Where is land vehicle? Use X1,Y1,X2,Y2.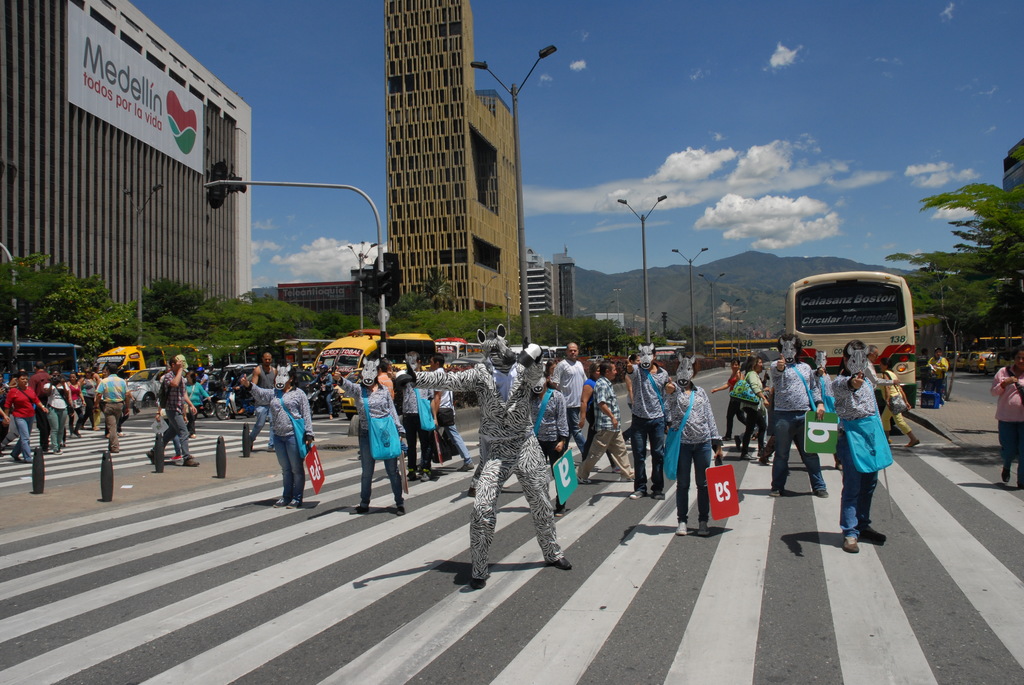
960,352,968,365.
